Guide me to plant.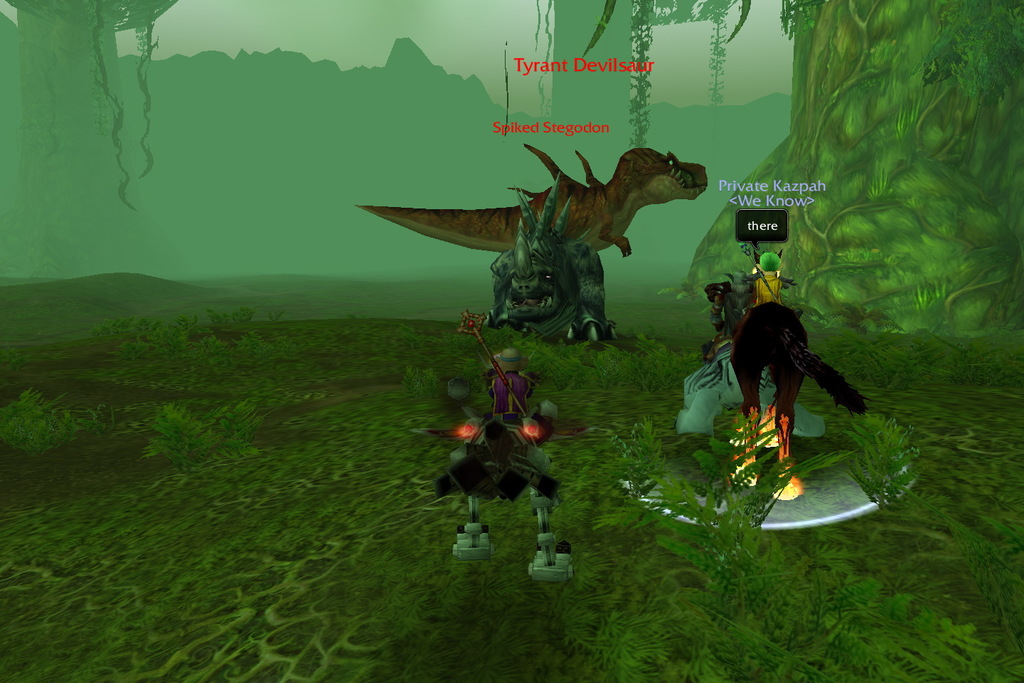
Guidance: [228, 305, 253, 322].
